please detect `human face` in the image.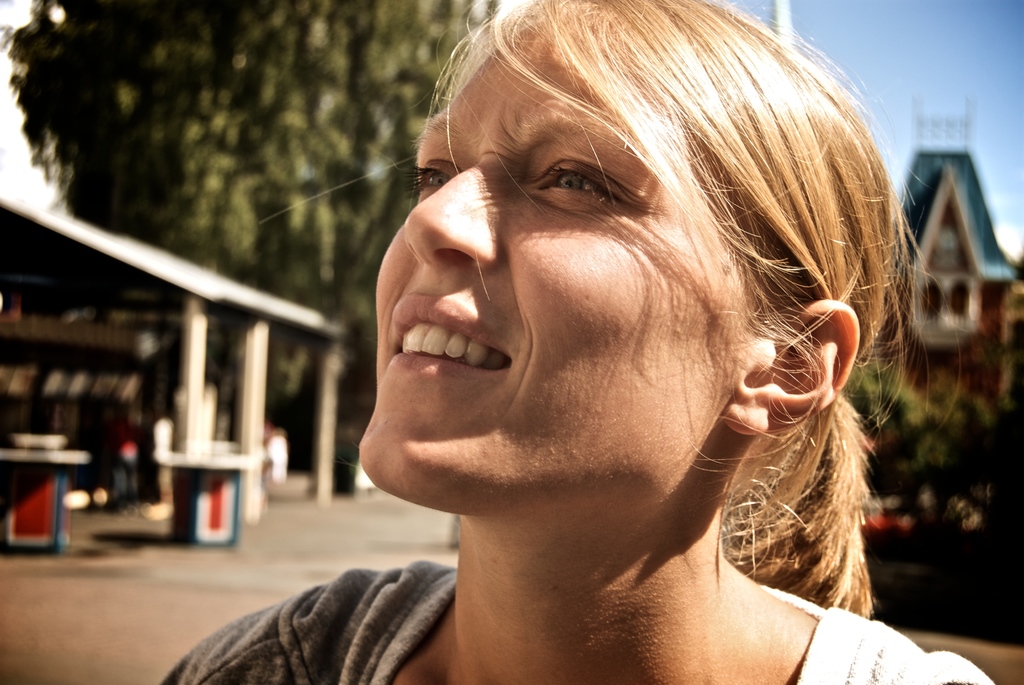
left=367, top=44, right=732, bottom=490.
